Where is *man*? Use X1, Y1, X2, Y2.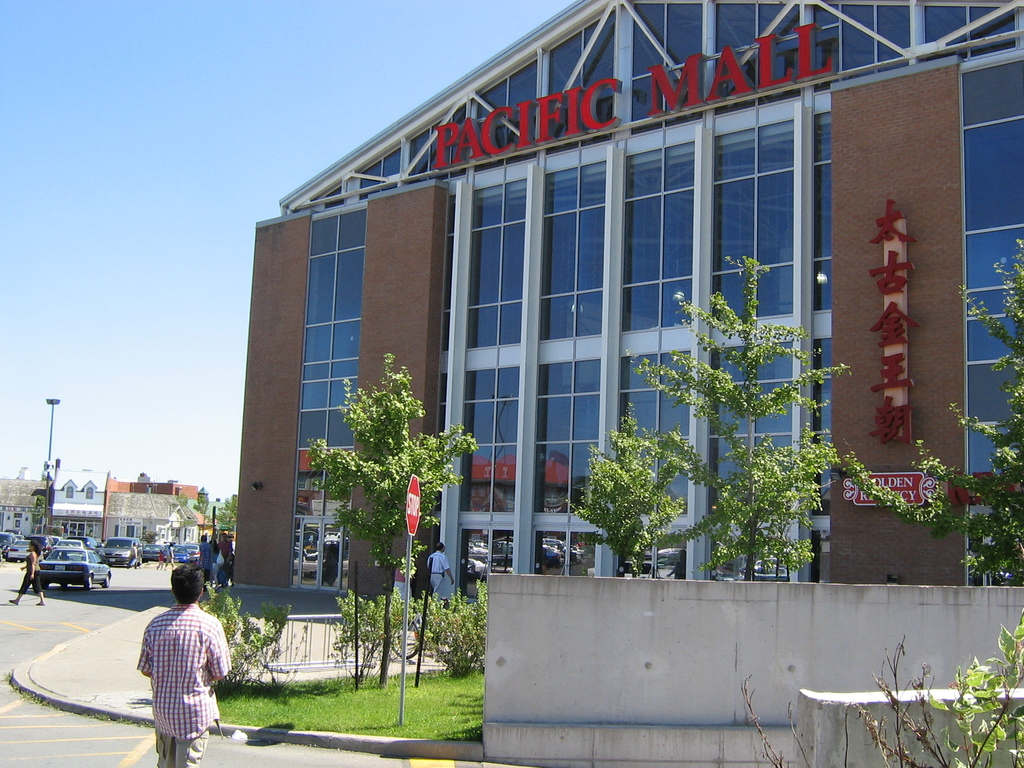
136, 569, 230, 756.
